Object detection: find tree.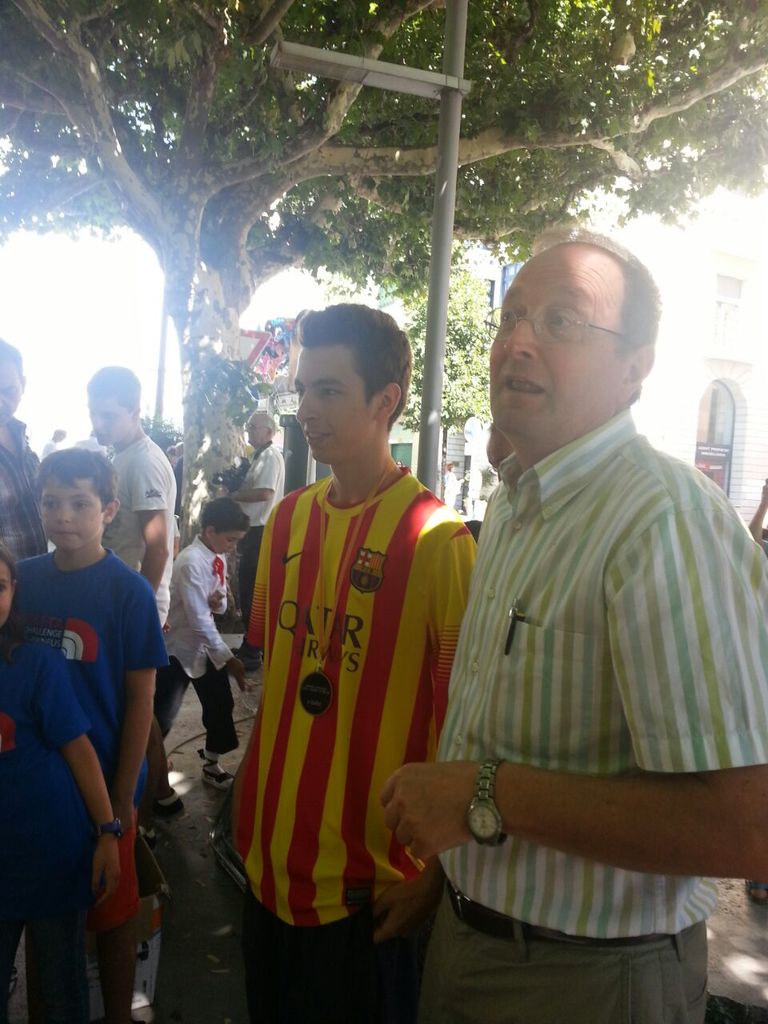
region(406, 230, 501, 505).
